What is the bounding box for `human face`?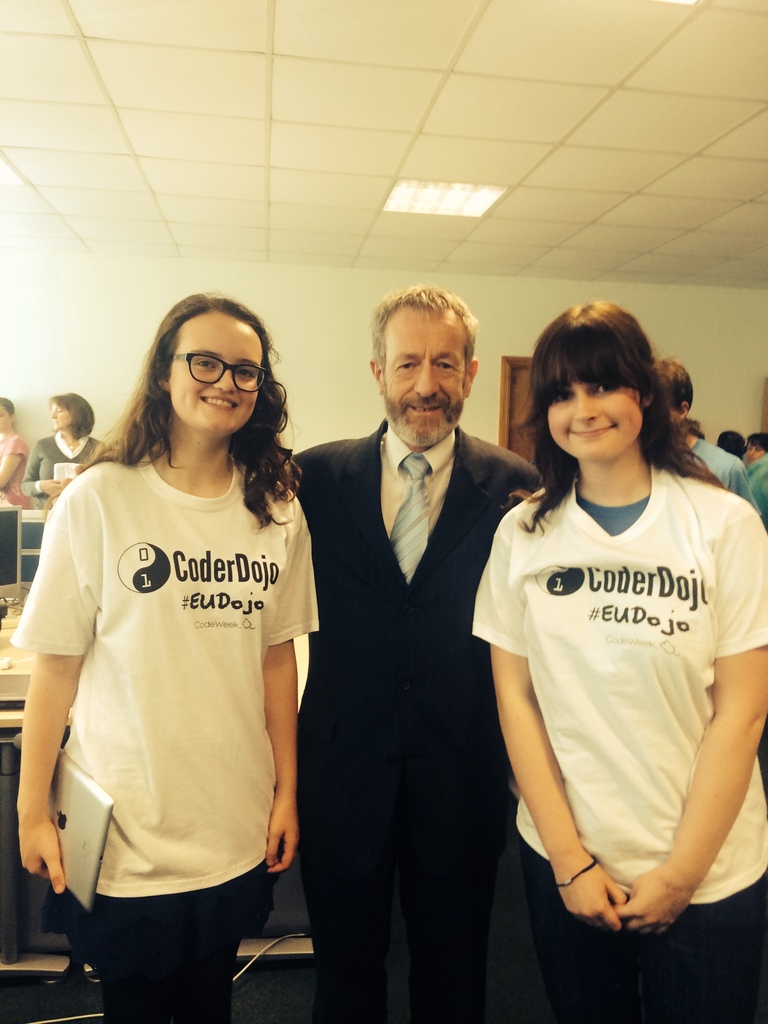
select_region(381, 321, 465, 449).
